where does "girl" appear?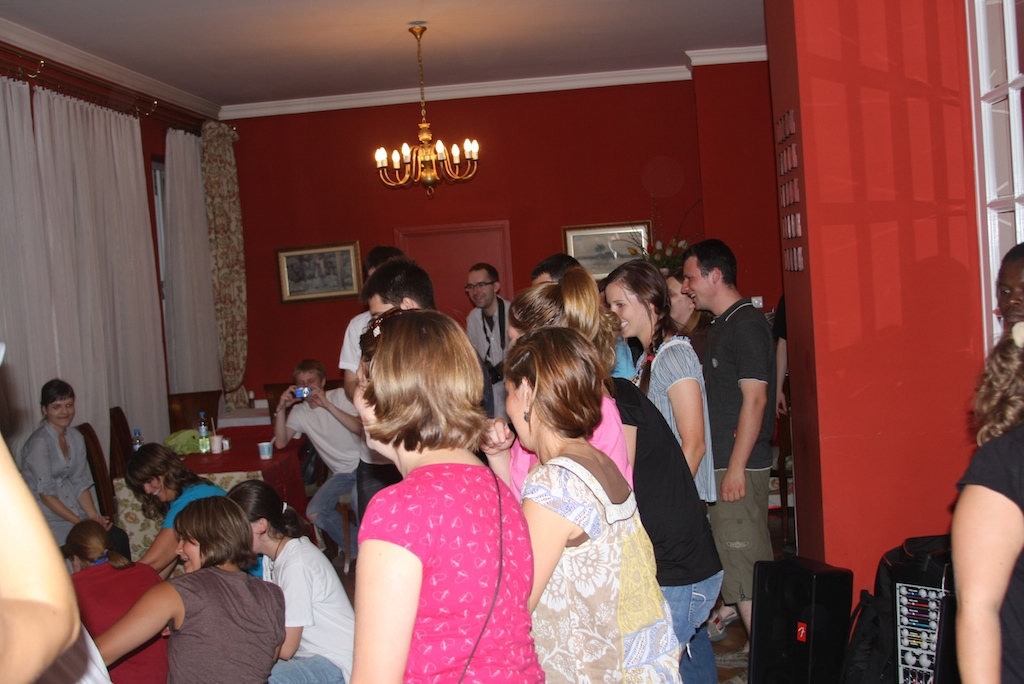
Appears at <region>344, 303, 551, 683</region>.
